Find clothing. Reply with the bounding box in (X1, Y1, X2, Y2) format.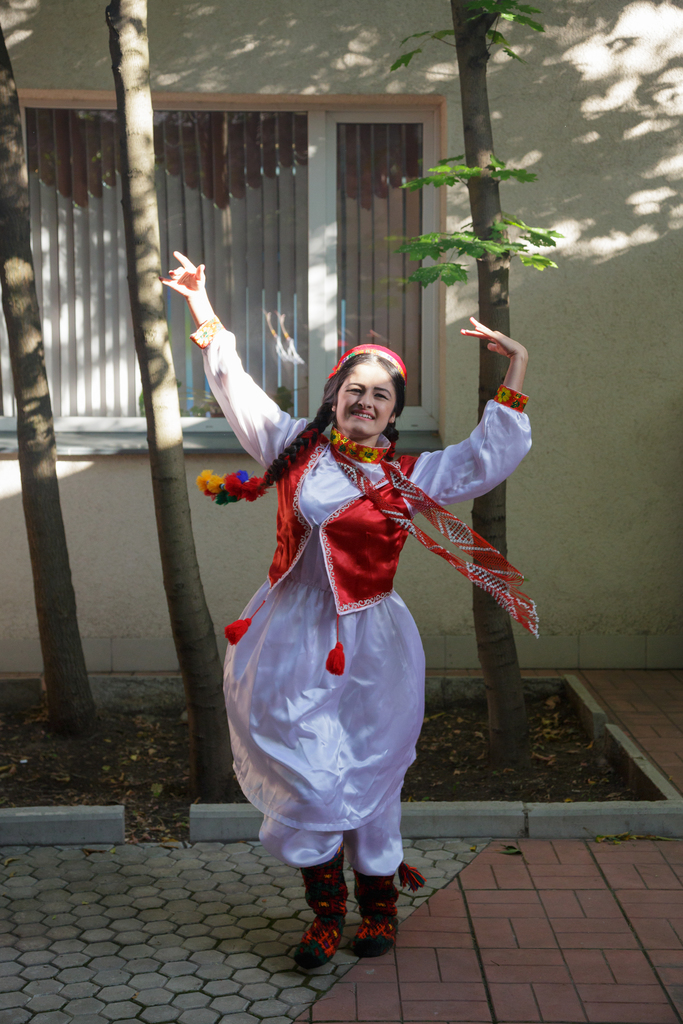
(222, 402, 509, 865).
